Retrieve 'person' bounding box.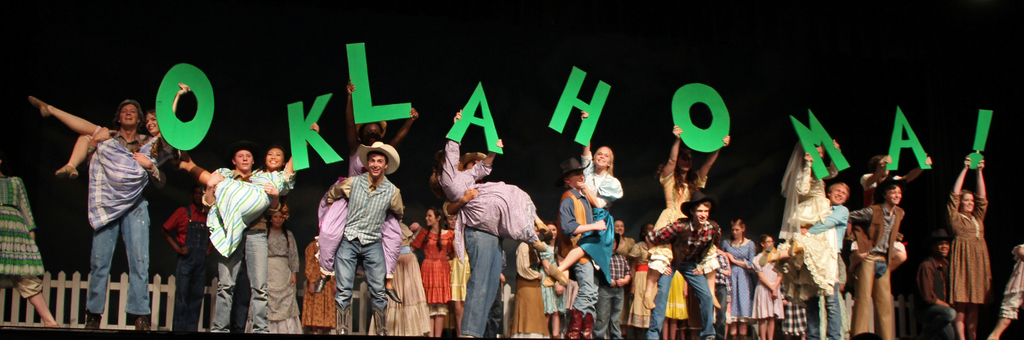
Bounding box: BBox(418, 193, 470, 332).
